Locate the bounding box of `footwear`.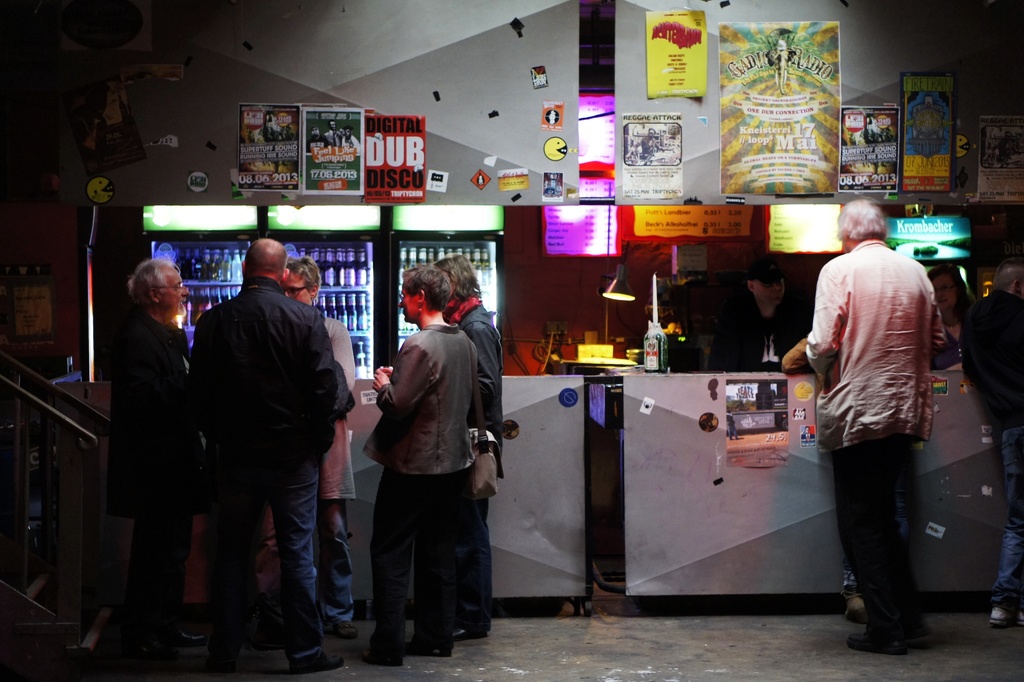
Bounding box: crop(847, 593, 867, 615).
